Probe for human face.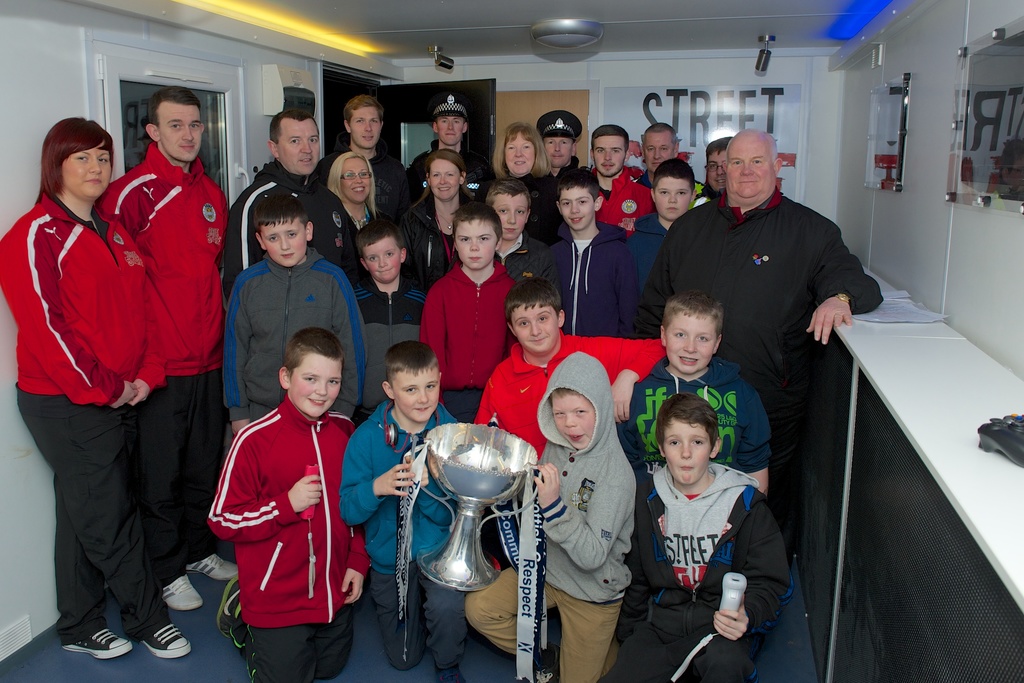
Probe result: <bbox>561, 187, 594, 232</bbox>.
